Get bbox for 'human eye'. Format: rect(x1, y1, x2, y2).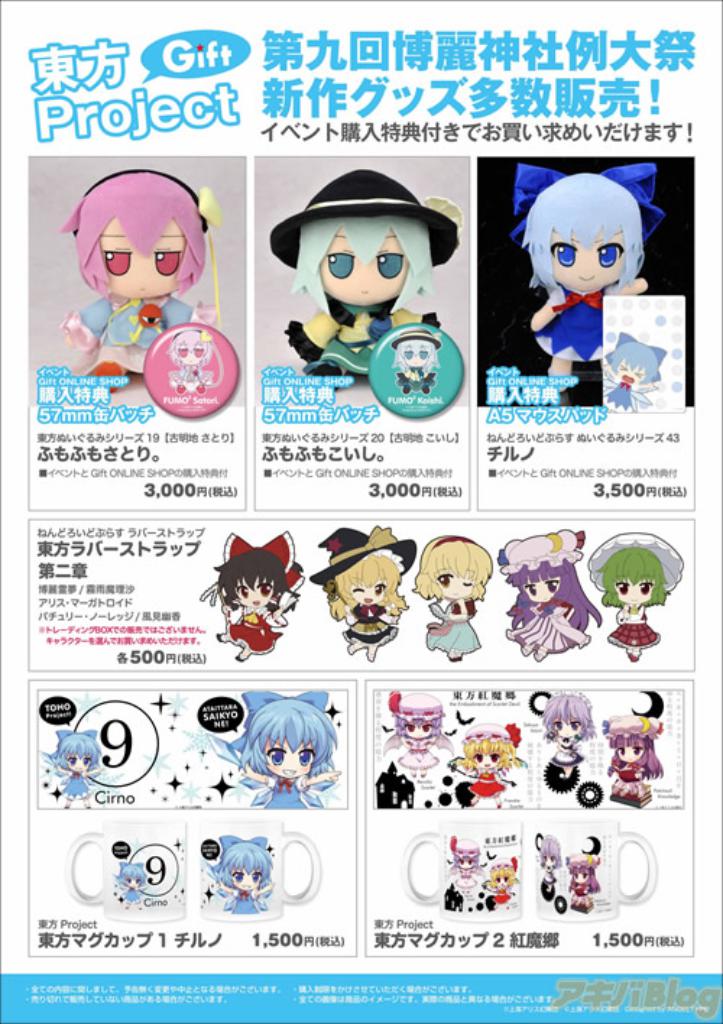
rect(421, 349, 428, 360).
